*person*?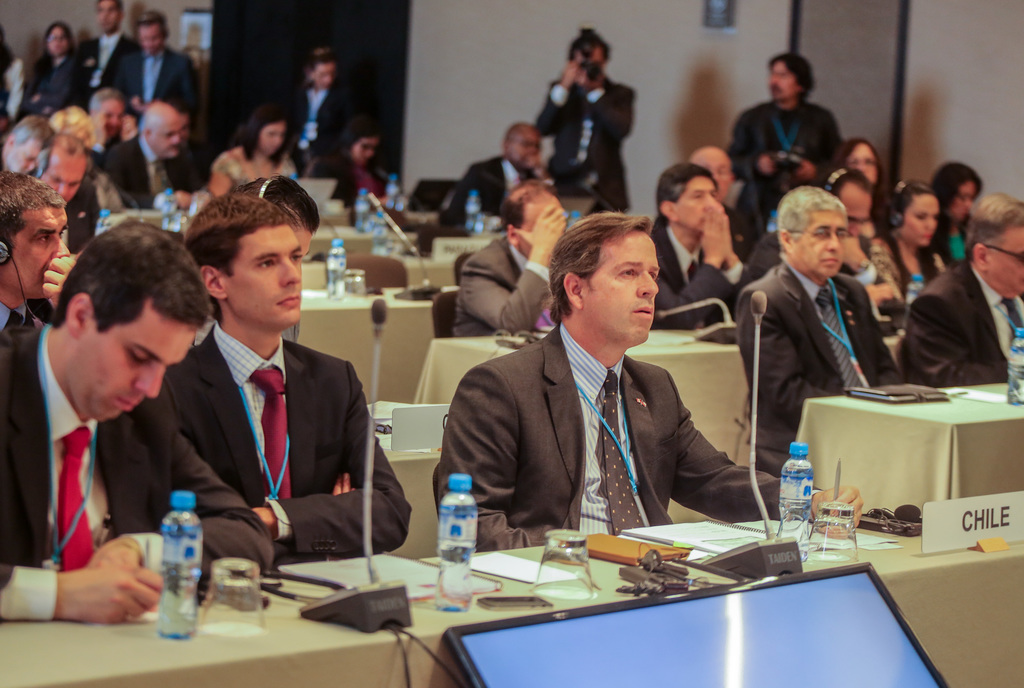
Rect(637, 161, 760, 331)
